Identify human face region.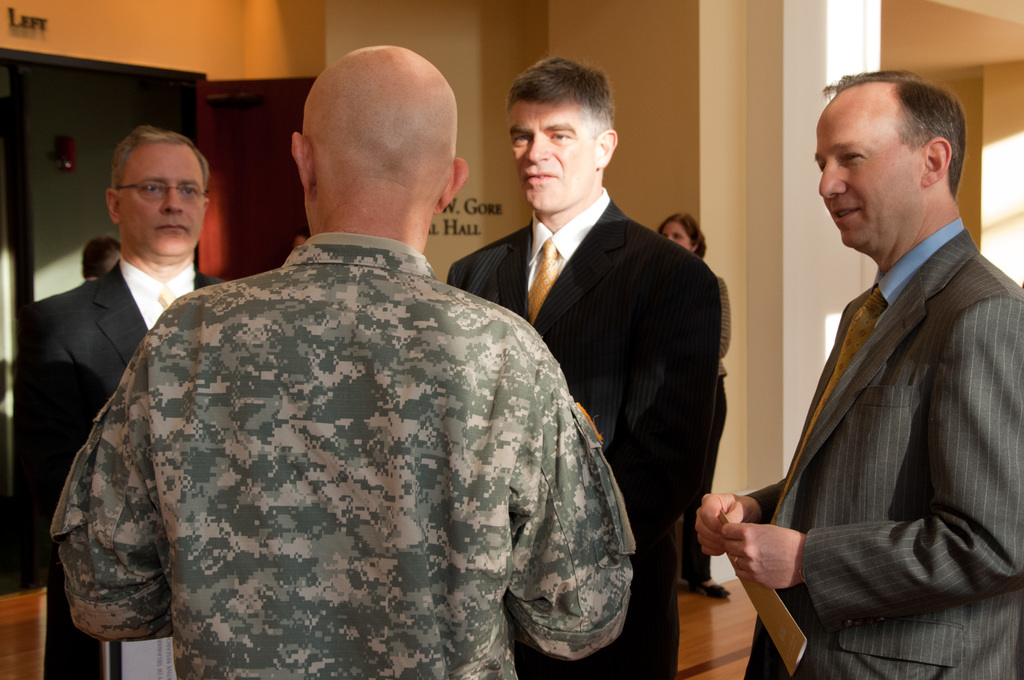
Region: x1=813 y1=91 x2=922 y2=241.
